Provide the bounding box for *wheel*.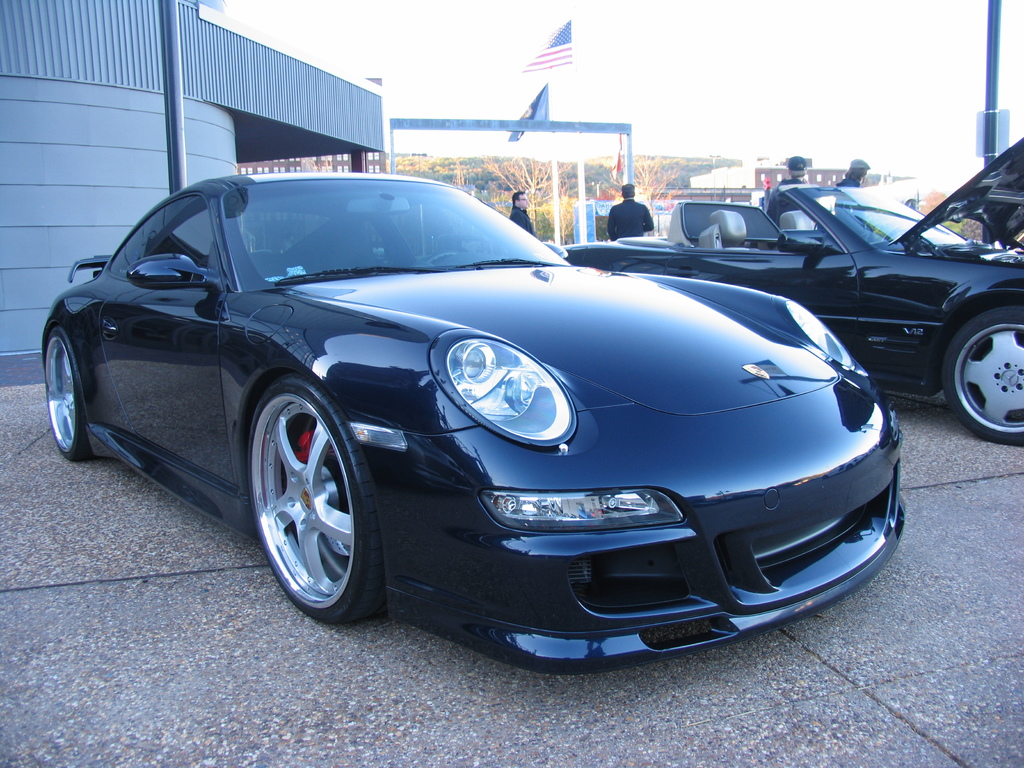
rect(424, 248, 467, 269).
